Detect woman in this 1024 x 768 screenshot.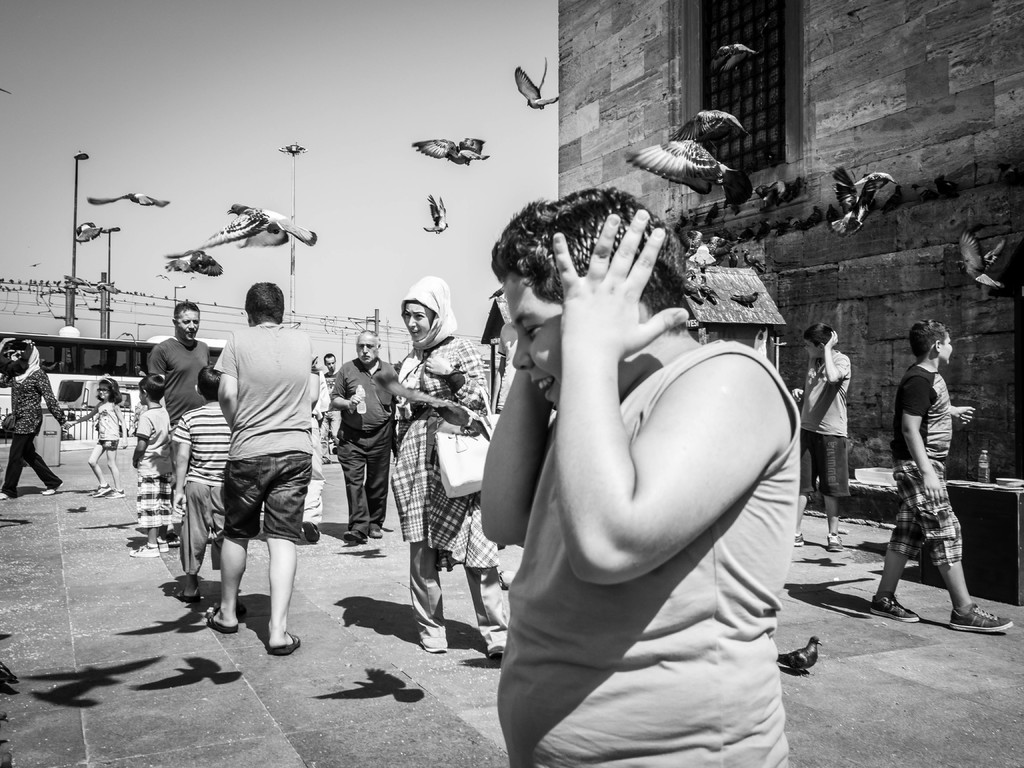
Detection: [x1=0, y1=346, x2=65, y2=500].
